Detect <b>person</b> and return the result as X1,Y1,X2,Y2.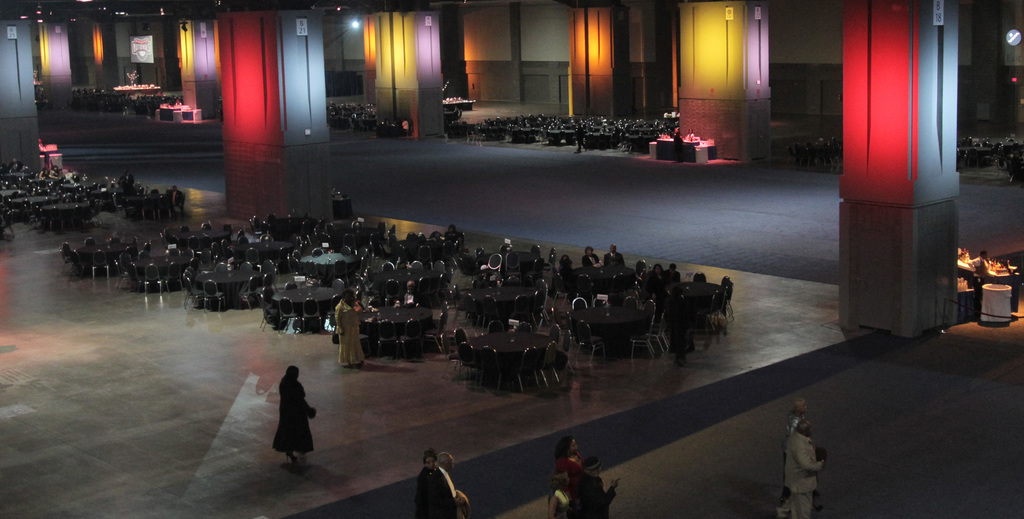
546,468,573,518.
